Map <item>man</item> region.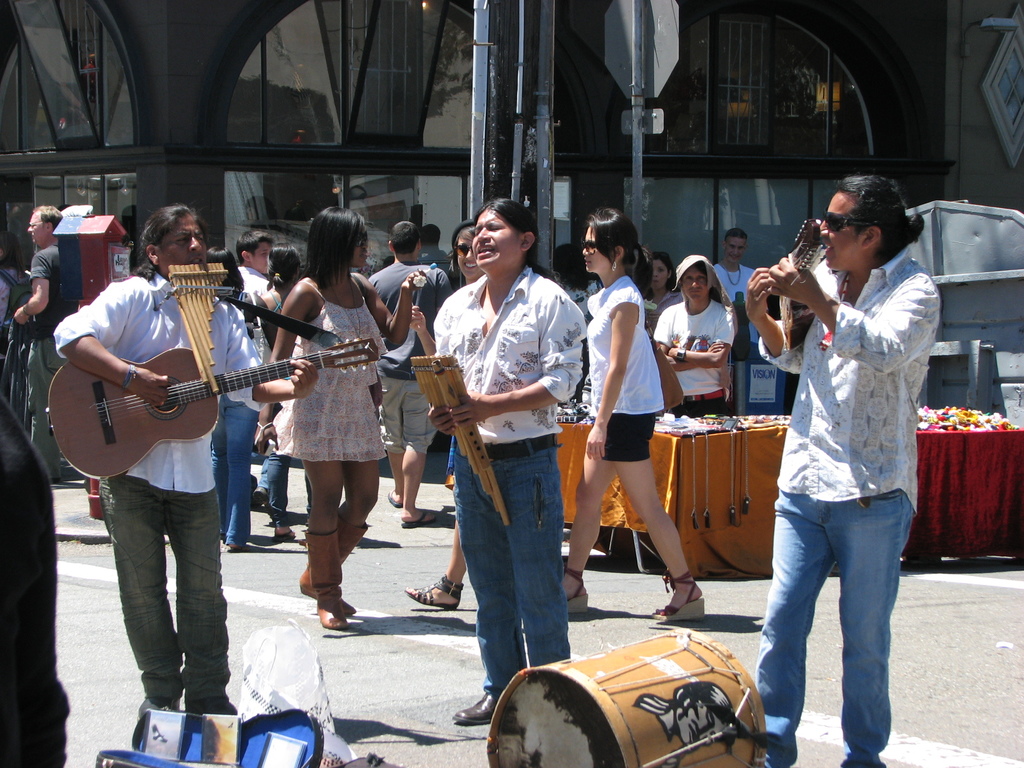
Mapped to (left=371, top=223, right=457, bottom=522).
